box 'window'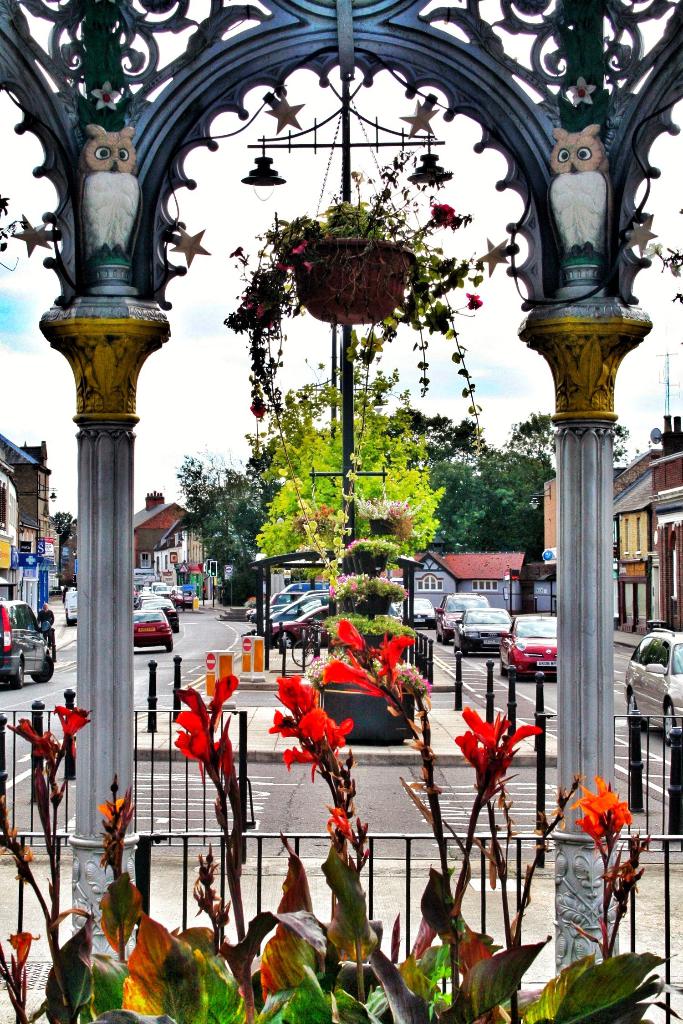
Rect(412, 573, 443, 596)
